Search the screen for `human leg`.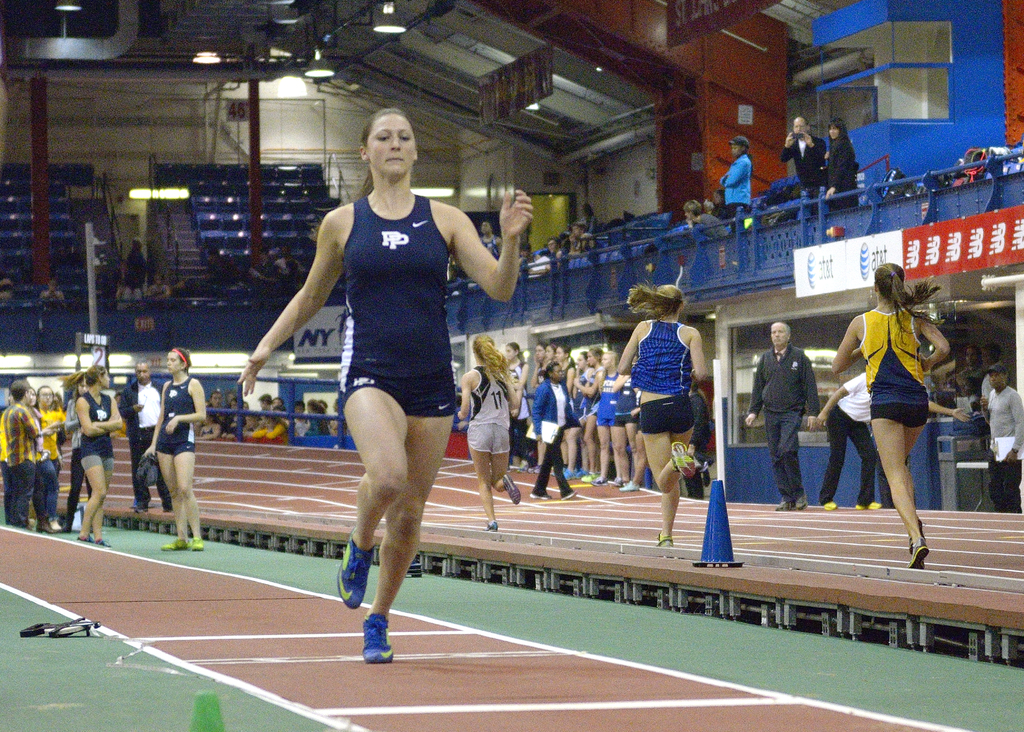
Found at l=76, t=445, r=108, b=532.
